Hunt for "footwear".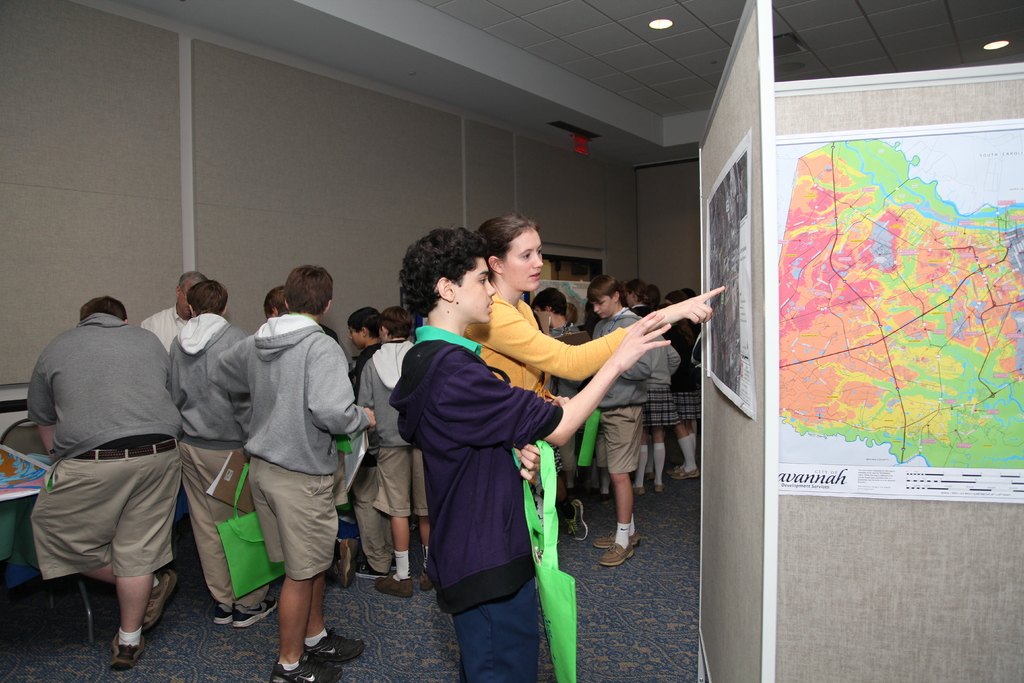
Hunted down at <region>630, 482, 643, 492</region>.
